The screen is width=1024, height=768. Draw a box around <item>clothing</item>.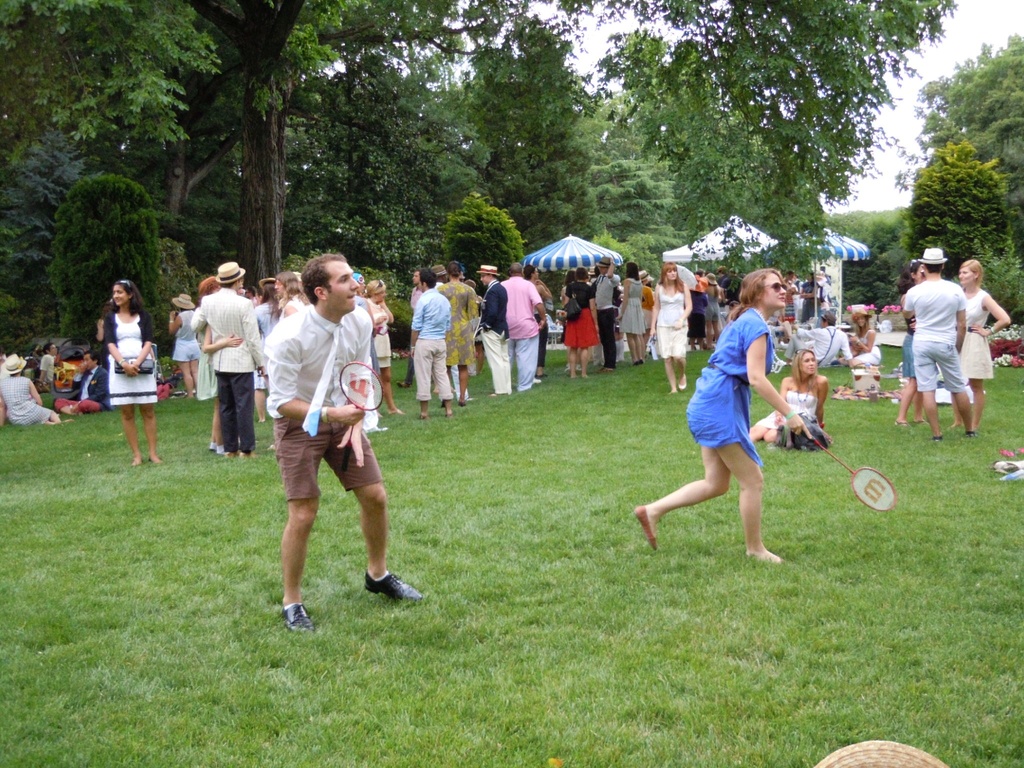
bbox=(799, 281, 822, 321).
